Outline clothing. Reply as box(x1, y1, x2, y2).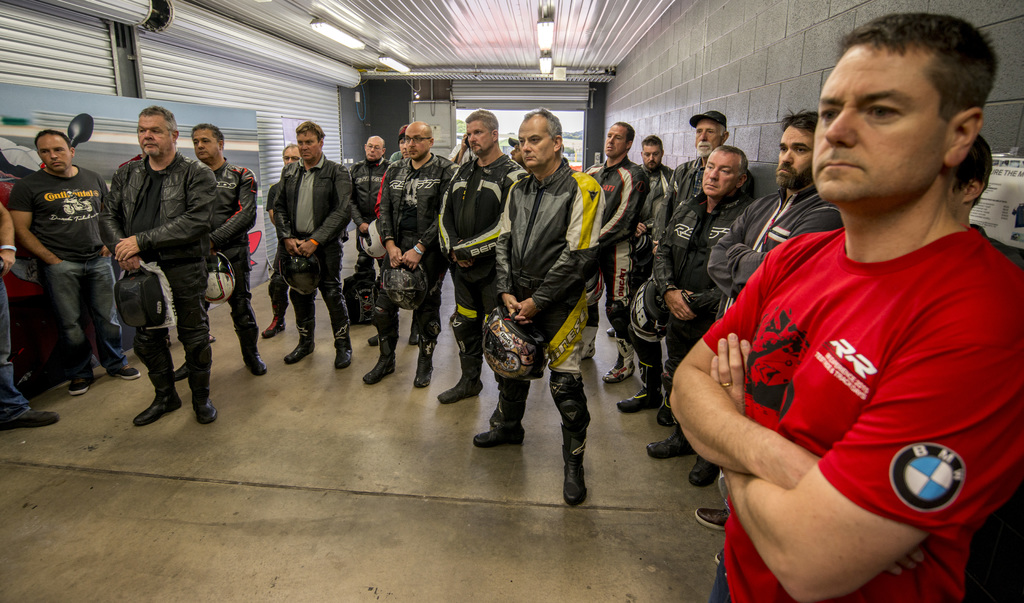
box(369, 149, 458, 334).
